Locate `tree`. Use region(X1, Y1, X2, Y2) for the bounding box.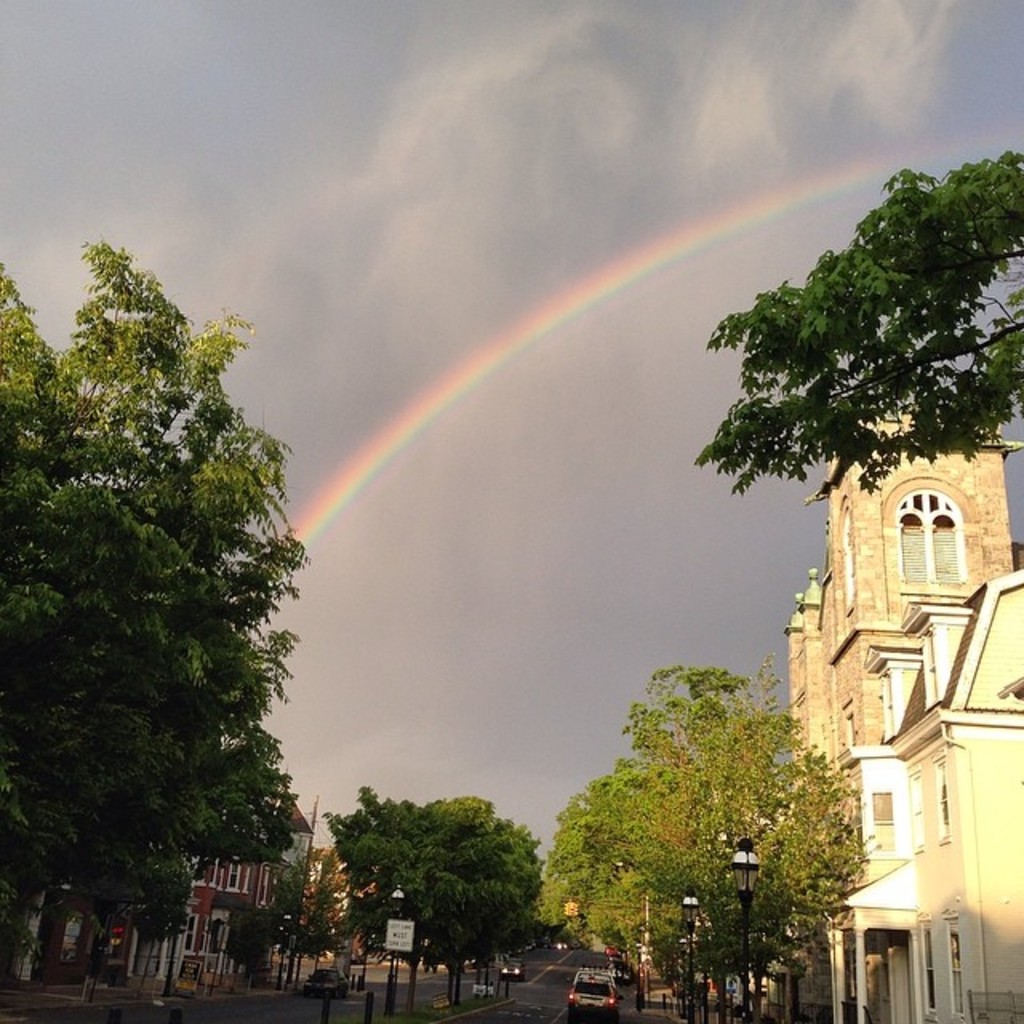
region(698, 147, 1022, 498).
